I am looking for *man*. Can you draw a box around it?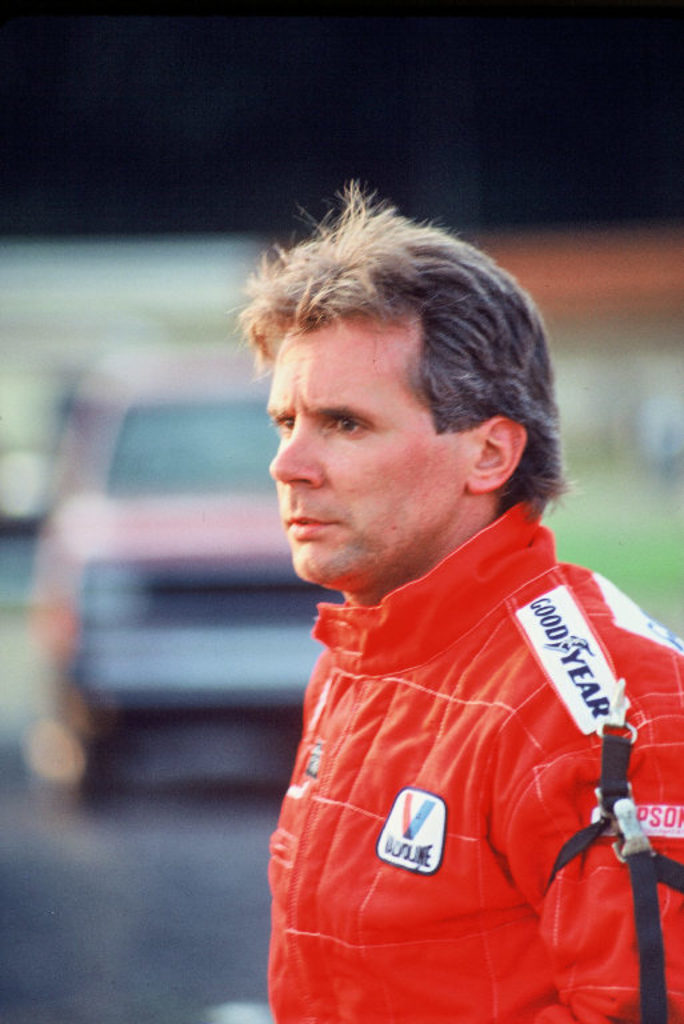
Sure, the bounding box is box(204, 205, 681, 1013).
